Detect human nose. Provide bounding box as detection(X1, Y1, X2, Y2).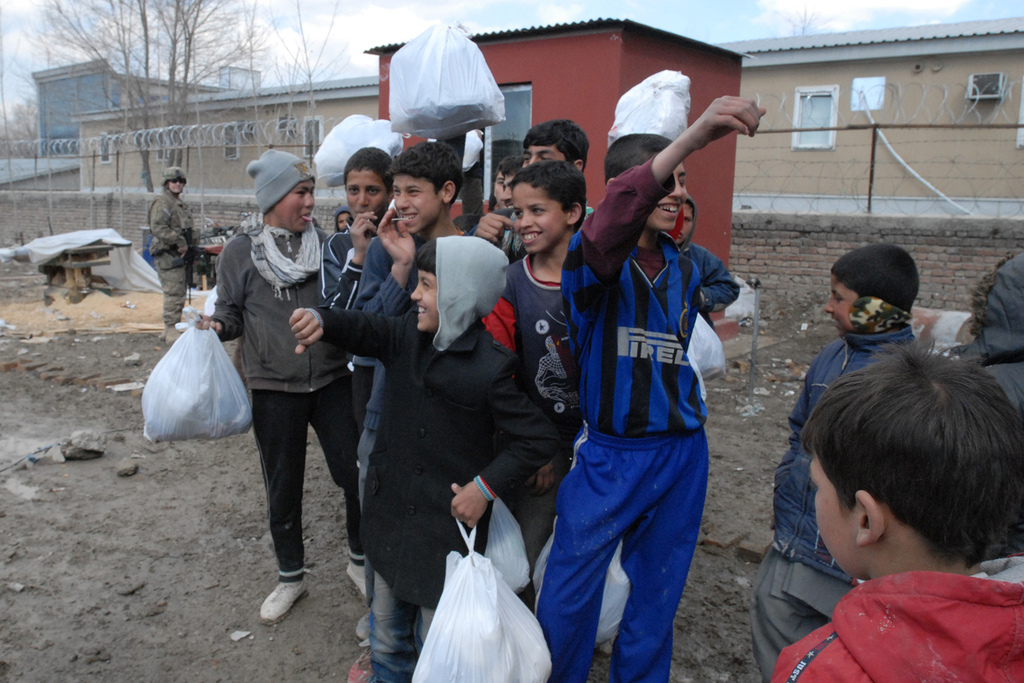
detection(412, 283, 422, 304).
